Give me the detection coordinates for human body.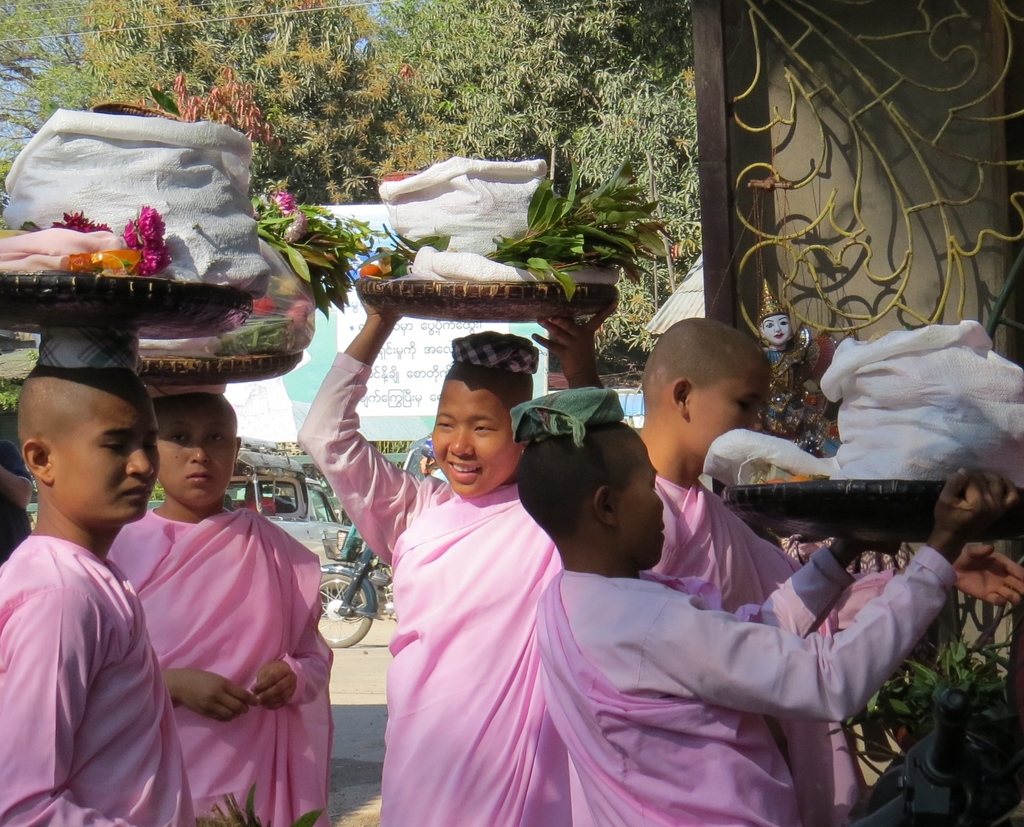
pyautogui.locateOnScreen(0, 440, 34, 566).
